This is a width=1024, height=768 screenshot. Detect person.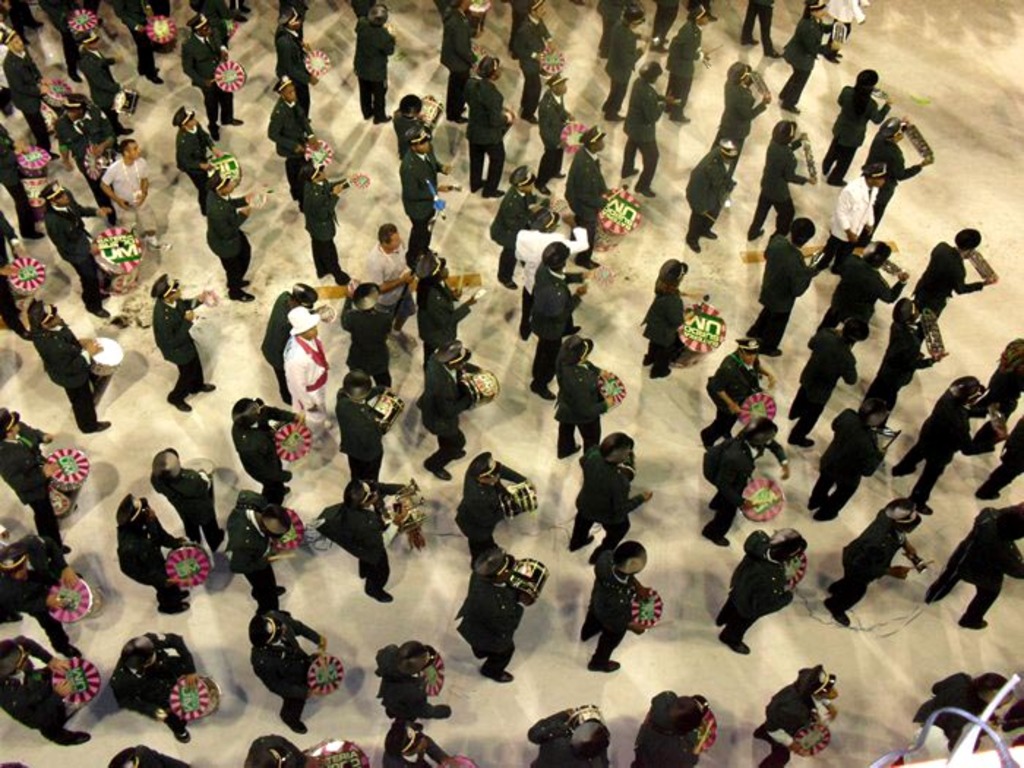
508, 3, 571, 121.
